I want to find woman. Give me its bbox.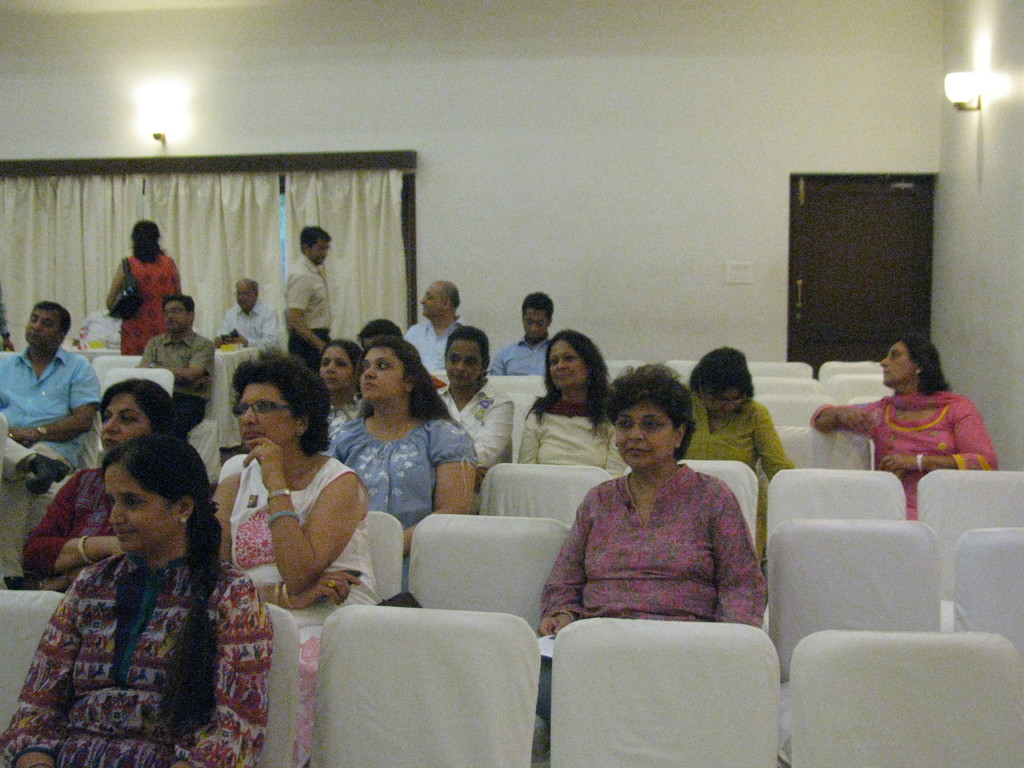
[520, 328, 627, 477].
